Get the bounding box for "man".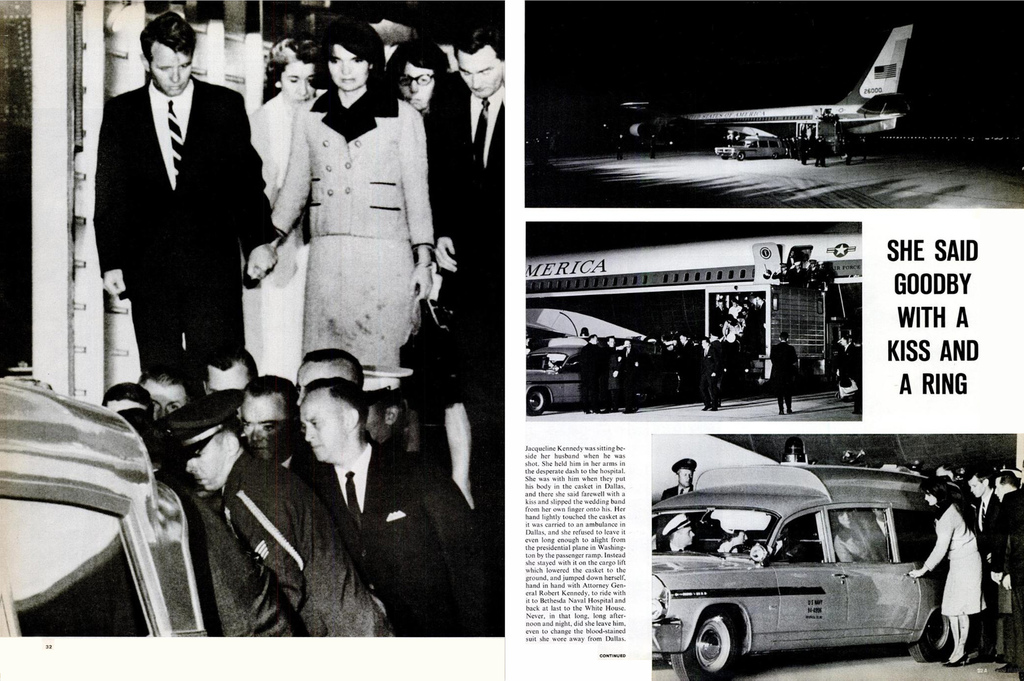
[left=163, top=382, right=388, bottom=646].
